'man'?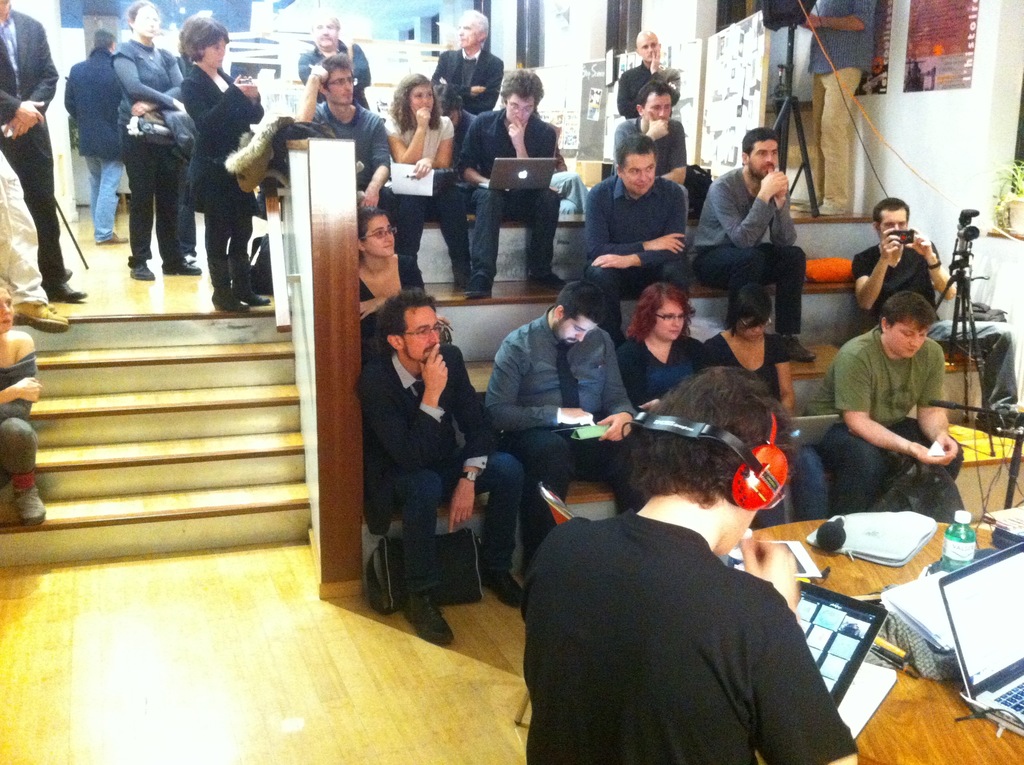
{"x1": 621, "y1": 30, "x2": 686, "y2": 117}
